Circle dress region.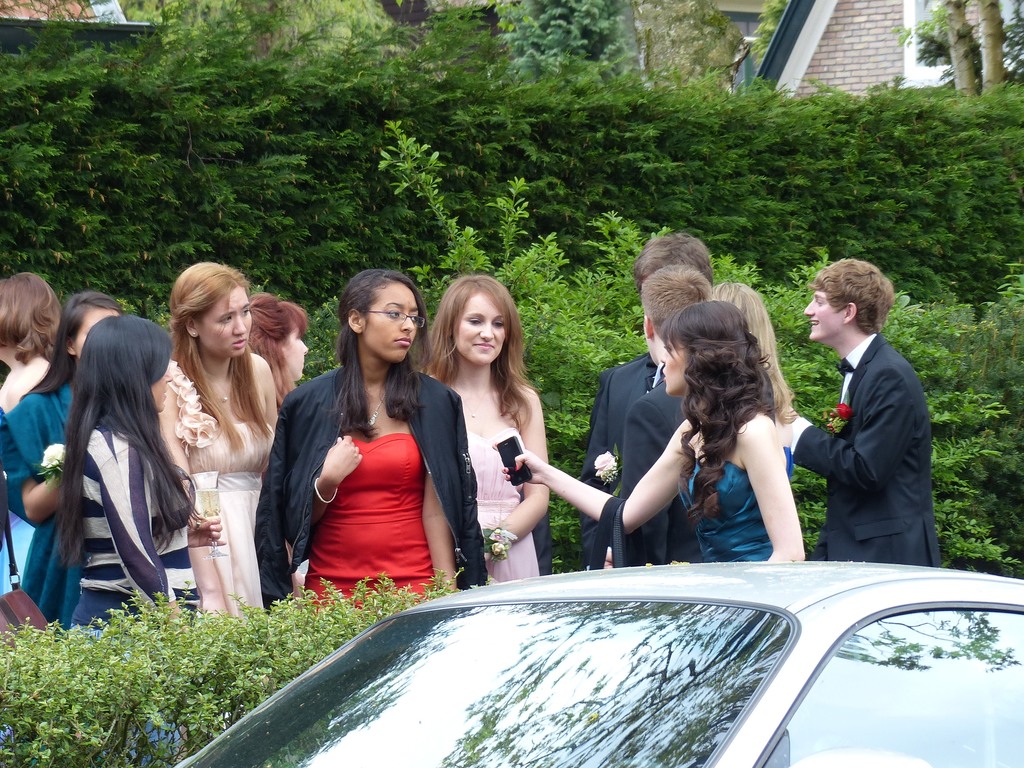
Region: 683,460,772,564.
